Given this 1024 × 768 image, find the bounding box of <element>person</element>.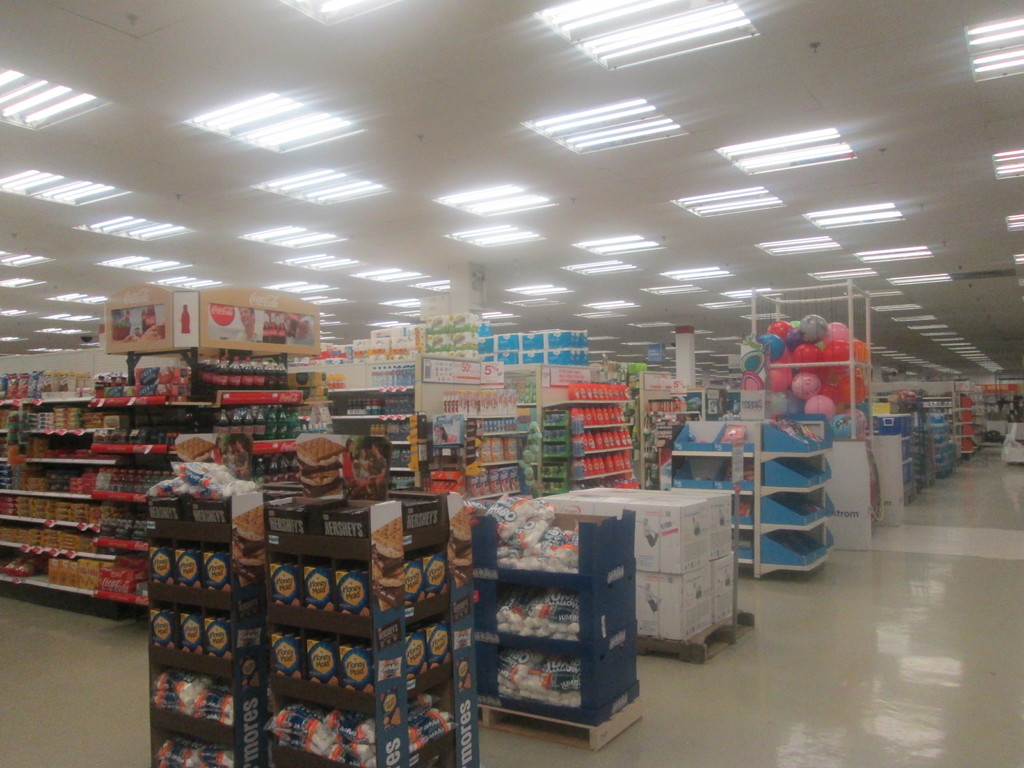
365/441/388/499.
